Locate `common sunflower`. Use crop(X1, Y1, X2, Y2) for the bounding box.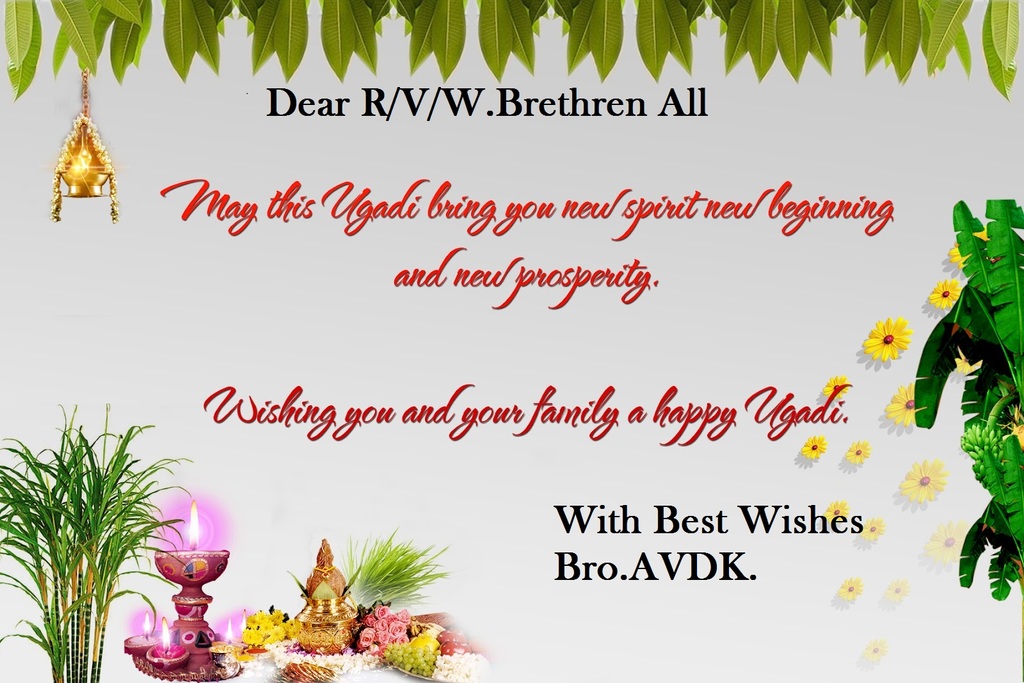
crop(865, 520, 893, 542).
